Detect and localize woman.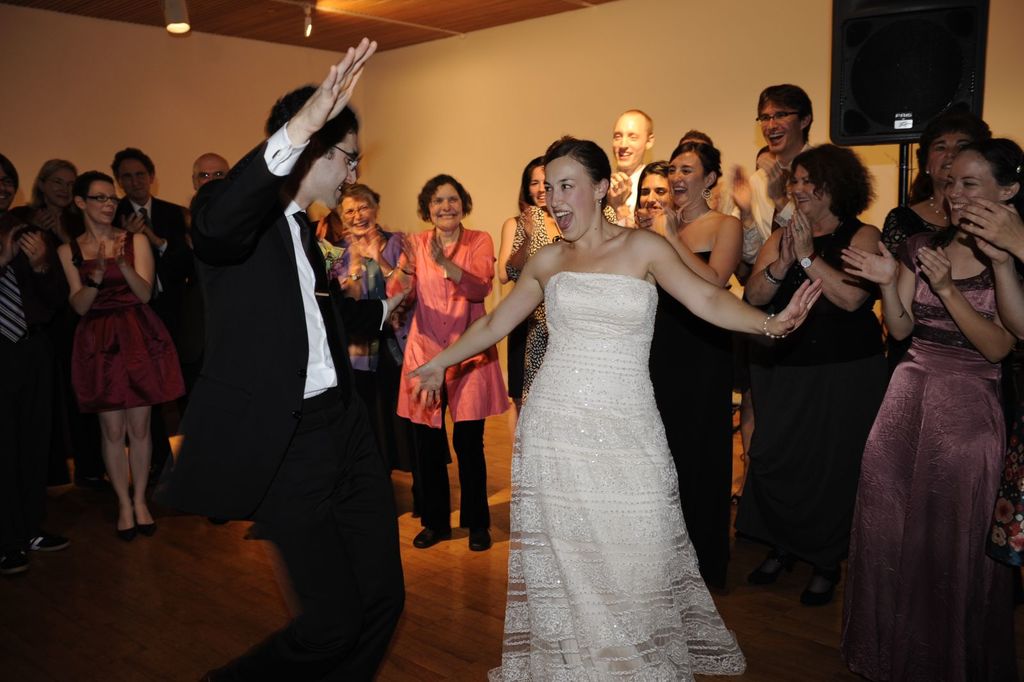
Localized at [left=402, top=134, right=822, bottom=681].
